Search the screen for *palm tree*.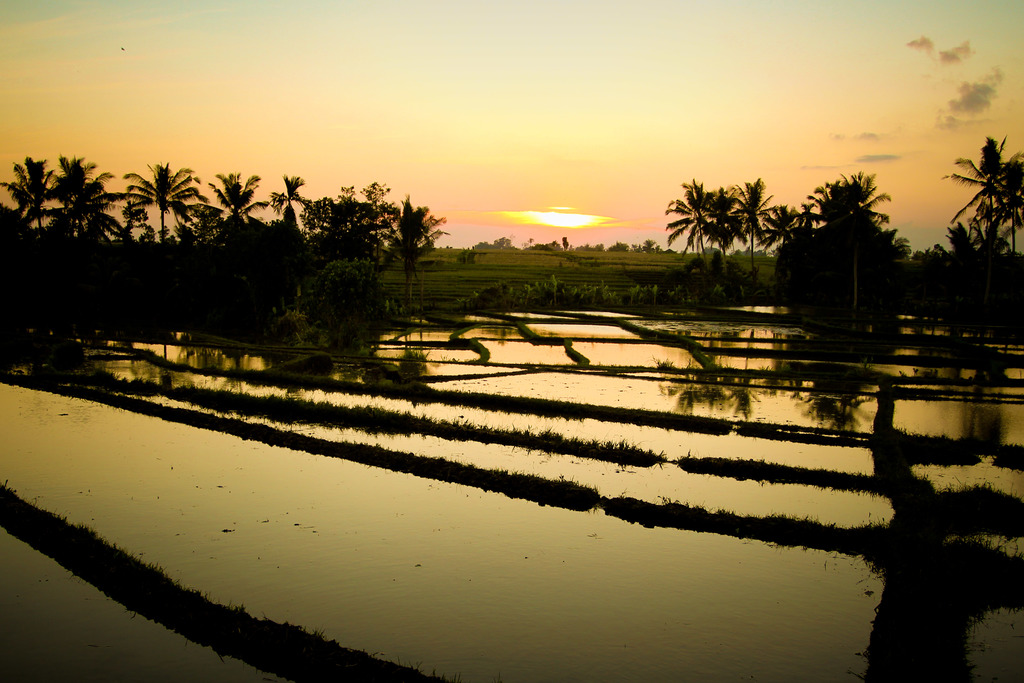
Found at Rect(0, 159, 65, 309).
